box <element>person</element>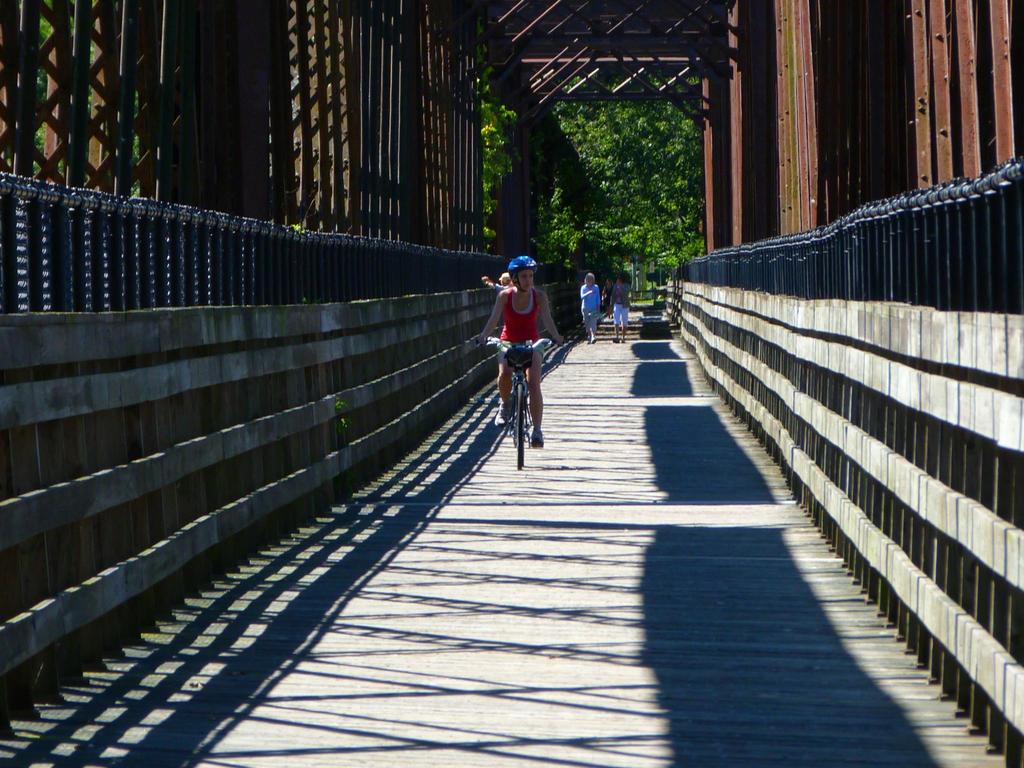
pyautogui.locateOnScreen(579, 269, 600, 340)
